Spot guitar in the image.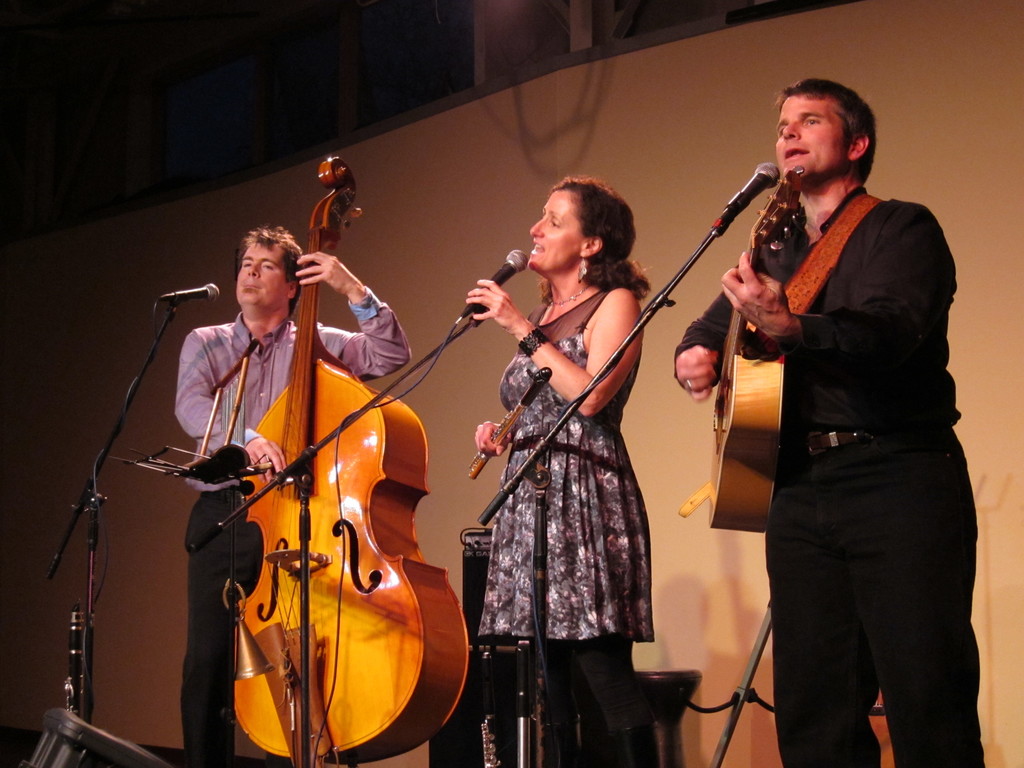
guitar found at rect(232, 157, 470, 767).
